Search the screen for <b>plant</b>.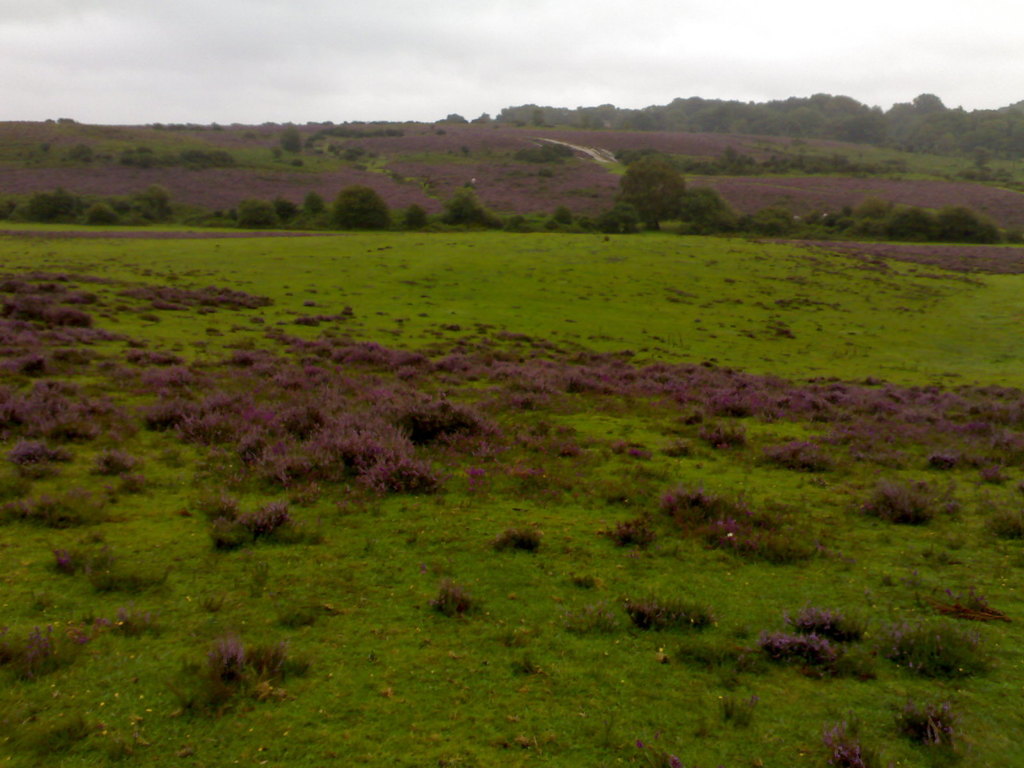
Found at bbox=[979, 462, 1009, 486].
